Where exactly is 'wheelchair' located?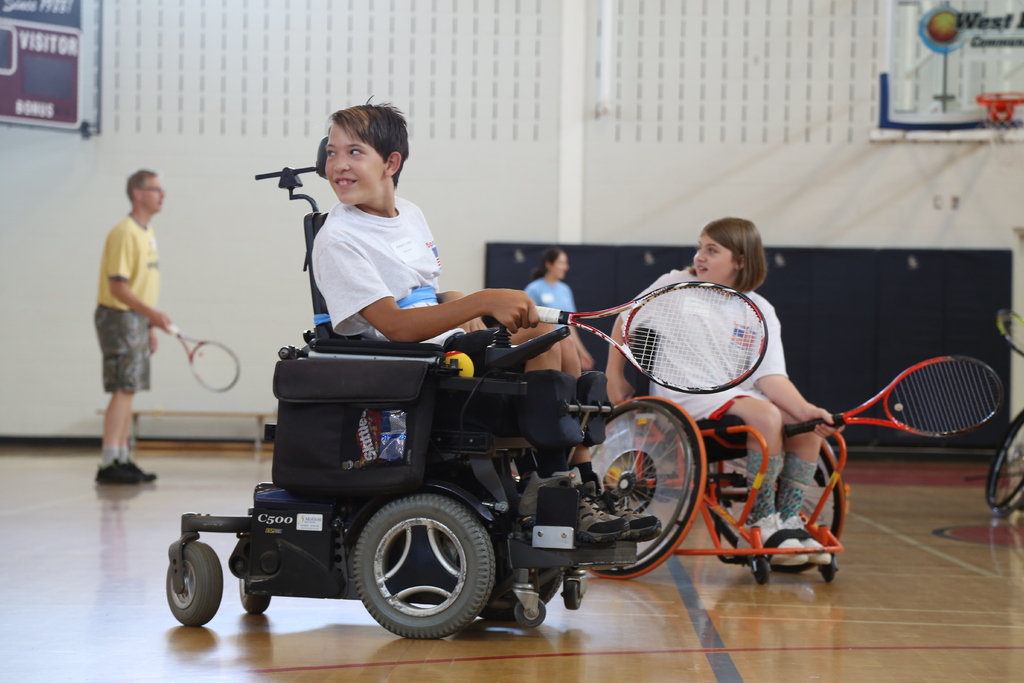
Its bounding box is <bbox>163, 135, 639, 625</bbox>.
